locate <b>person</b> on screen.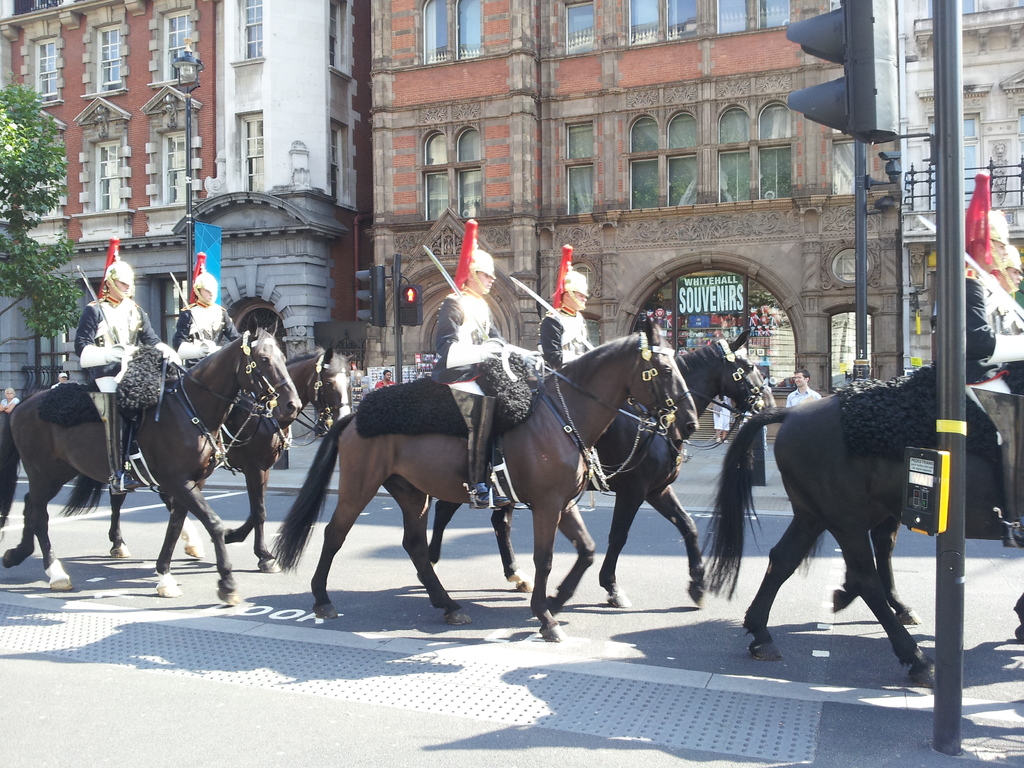
On screen at <bbox>429, 244, 511, 511</bbox>.
